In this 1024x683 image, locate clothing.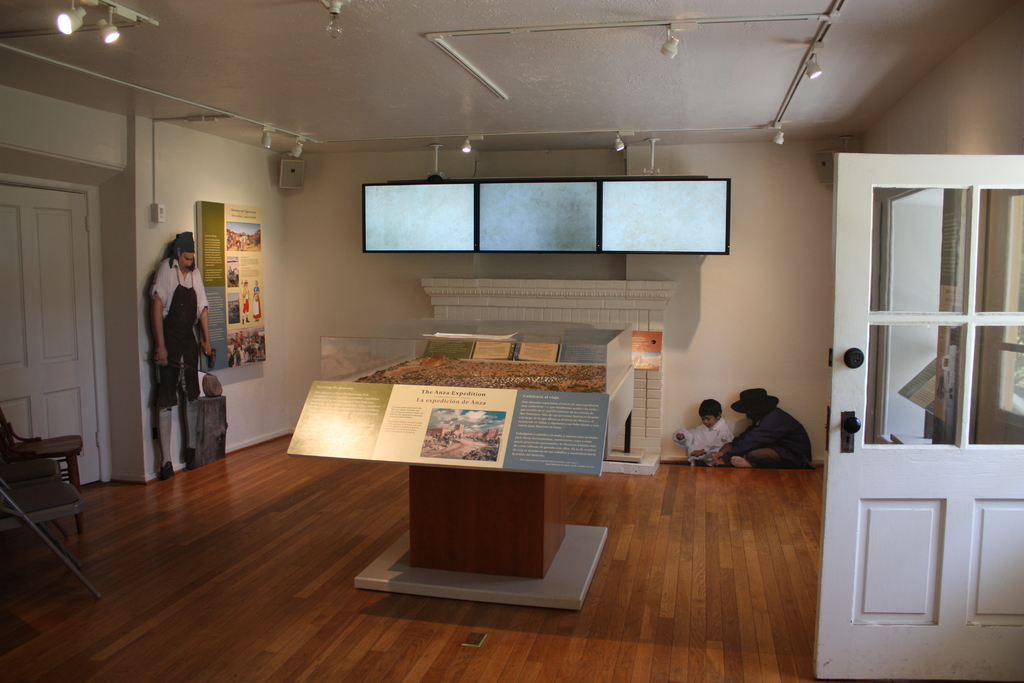
Bounding box: {"x1": 148, "y1": 255, "x2": 207, "y2": 465}.
